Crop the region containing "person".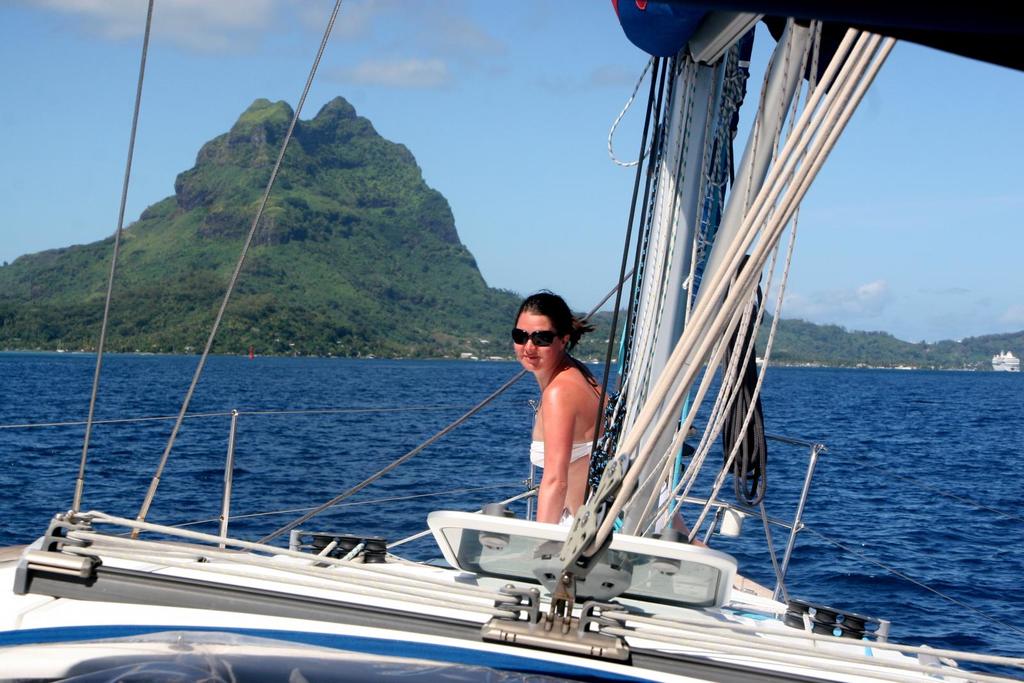
Crop region: bbox(476, 286, 639, 565).
